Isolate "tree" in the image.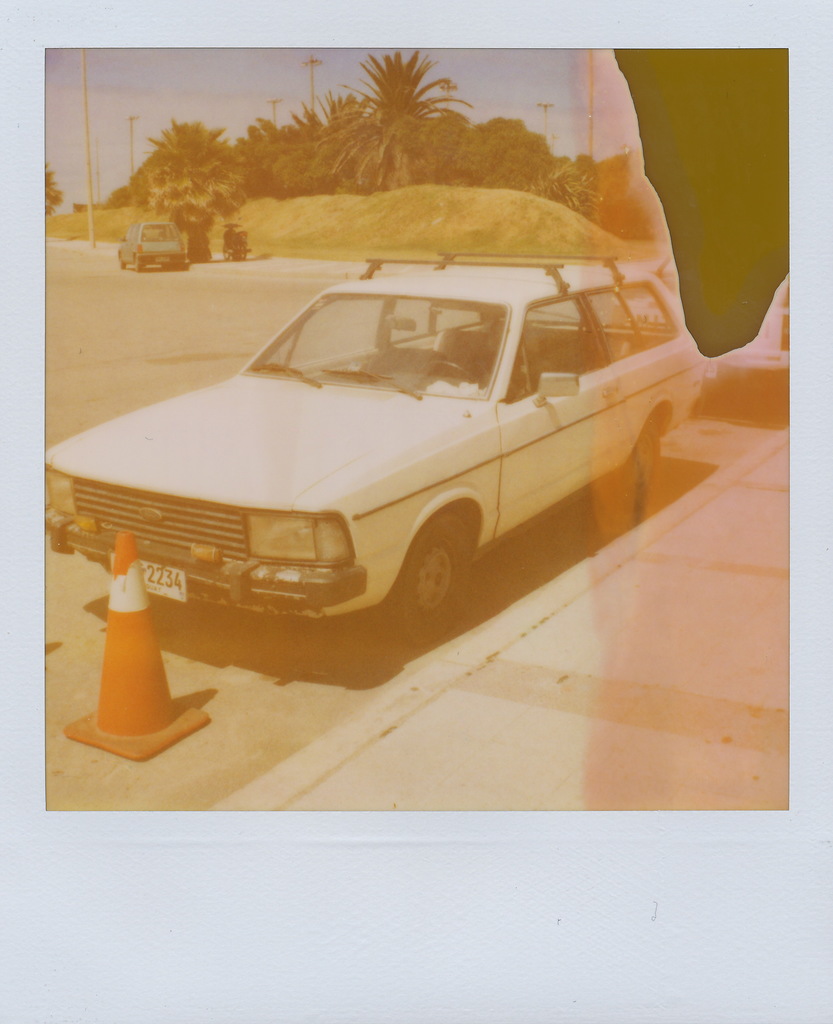
Isolated region: (left=543, top=161, right=606, bottom=222).
